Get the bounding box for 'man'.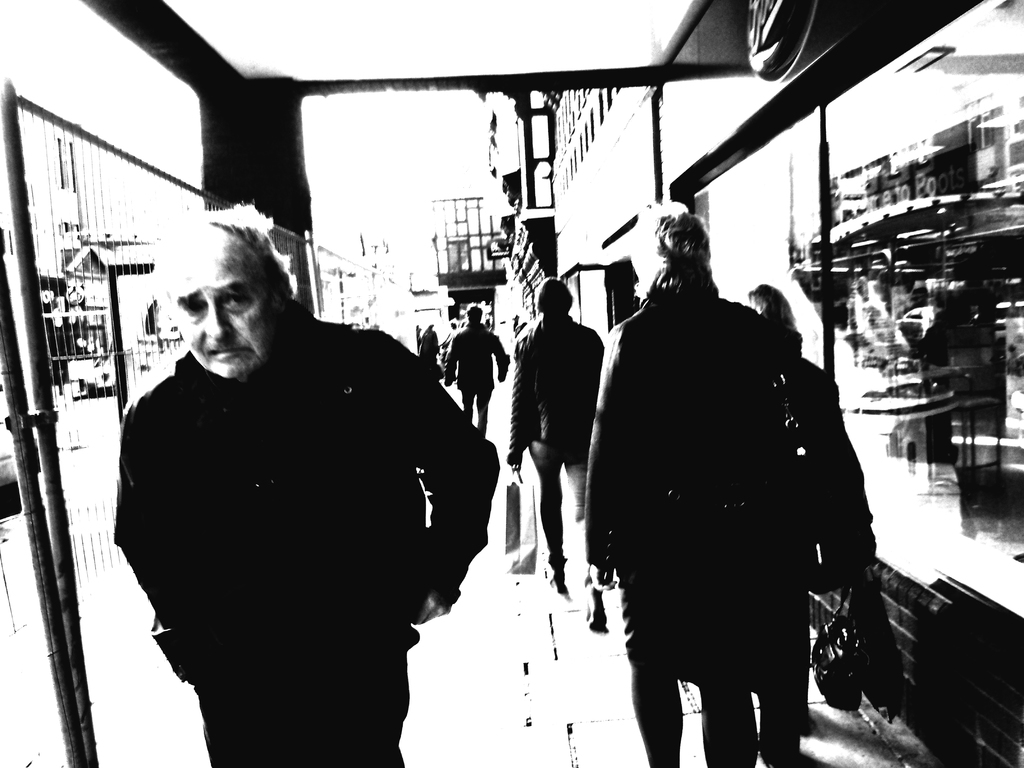
select_region(447, 301, 503, 436).
